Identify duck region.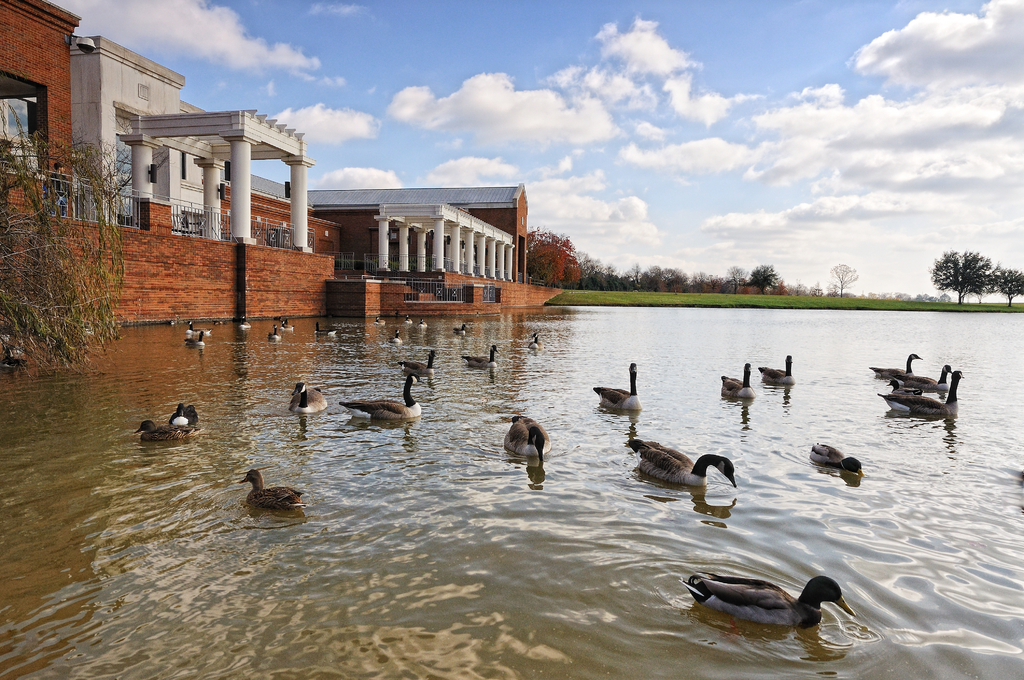
Region: (x1=234, y1=318, x2=257, y2=340).
